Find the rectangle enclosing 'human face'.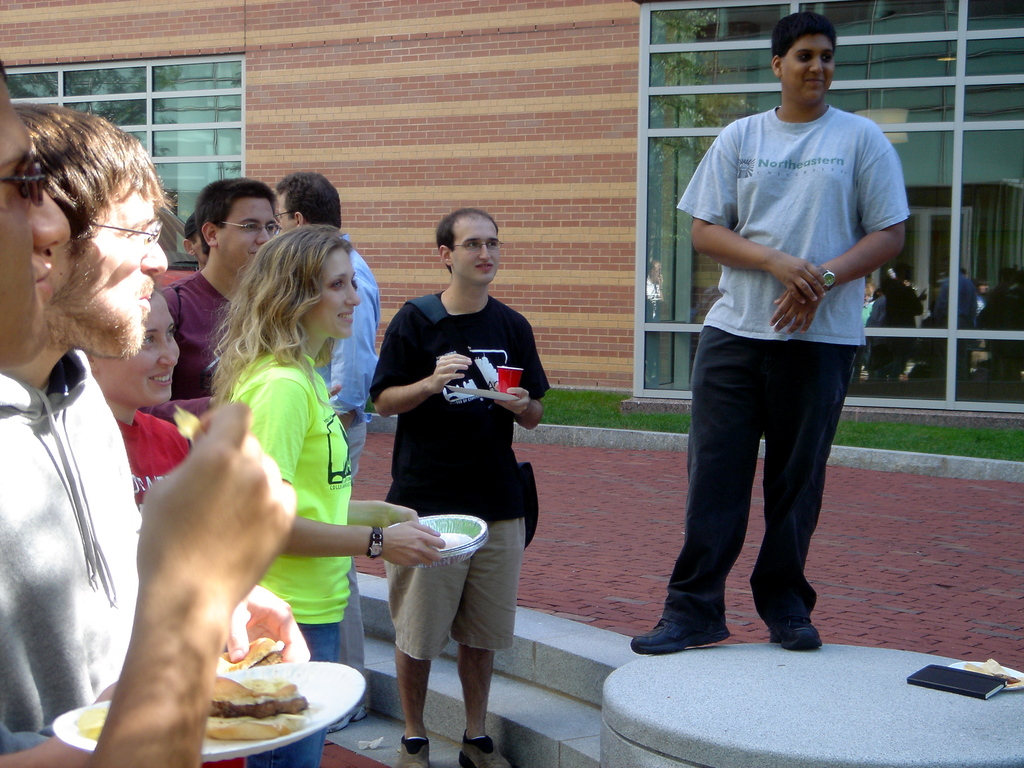
<box>307,247,364,340</box>.
